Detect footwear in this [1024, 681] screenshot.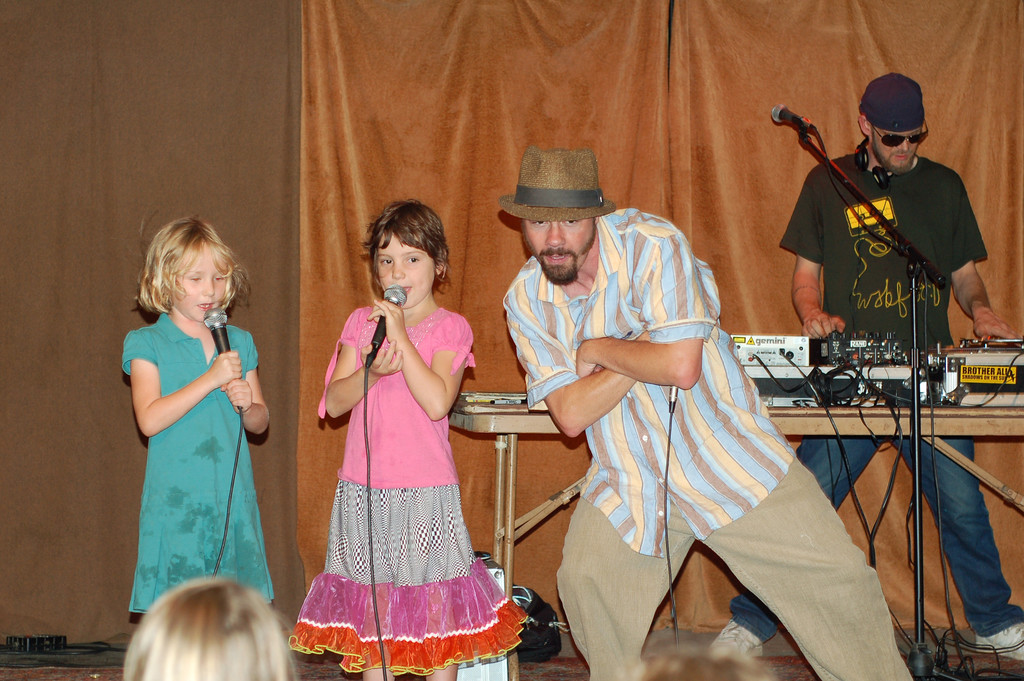
Detection: [x1=972, y1=621, x2=1023, y2=670].
